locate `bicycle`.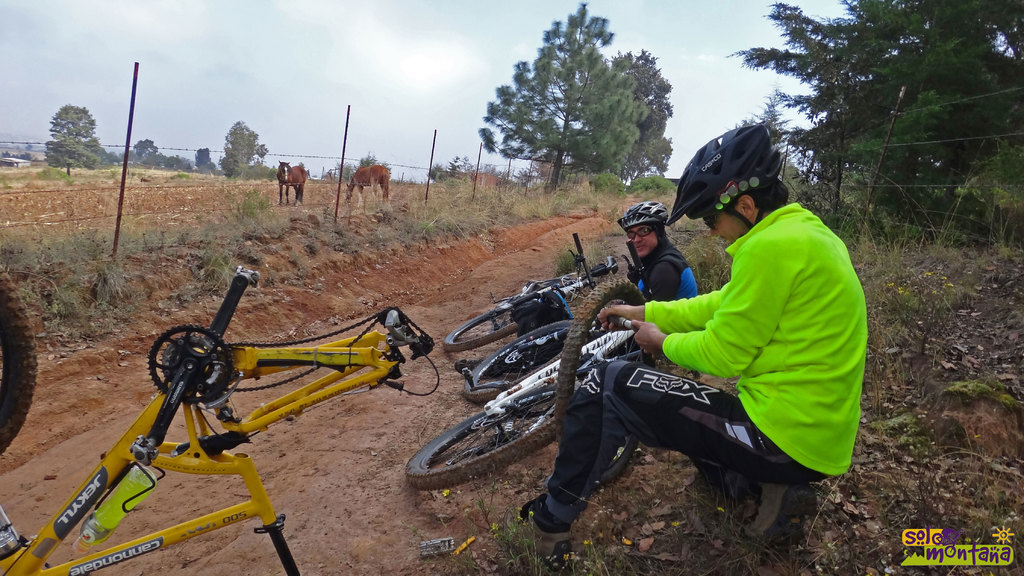
Bounding box: (x1=441, y1=231, x2=621, y2=357).
